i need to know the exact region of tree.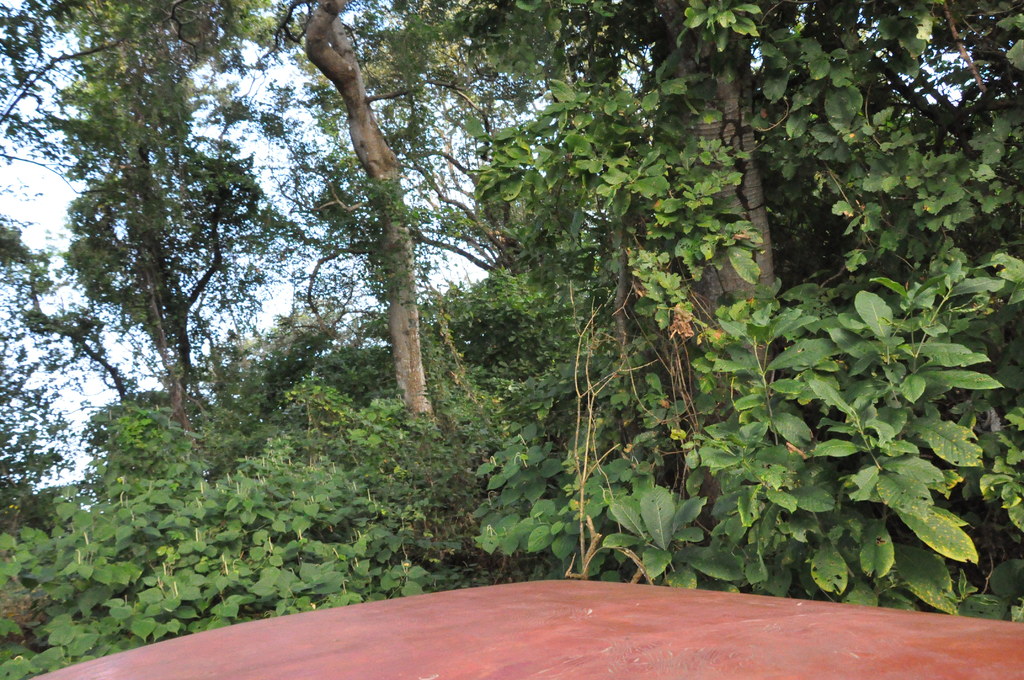
Region: locate(464, 0, 1023, 622).
